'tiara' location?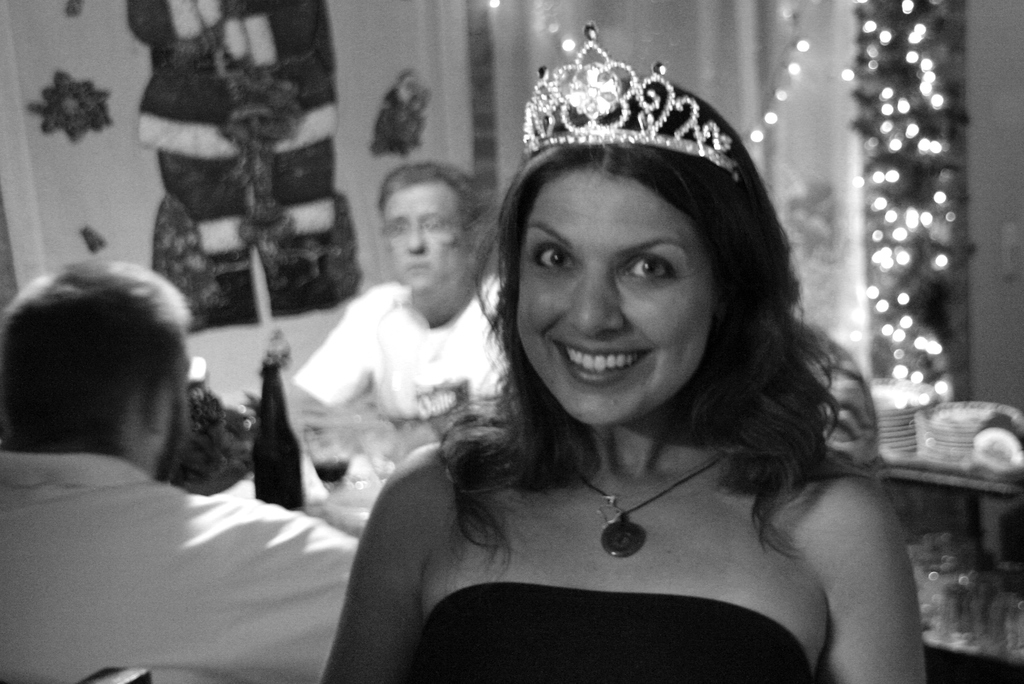
[x1=524, y1=22, x2=737, y2=177]
